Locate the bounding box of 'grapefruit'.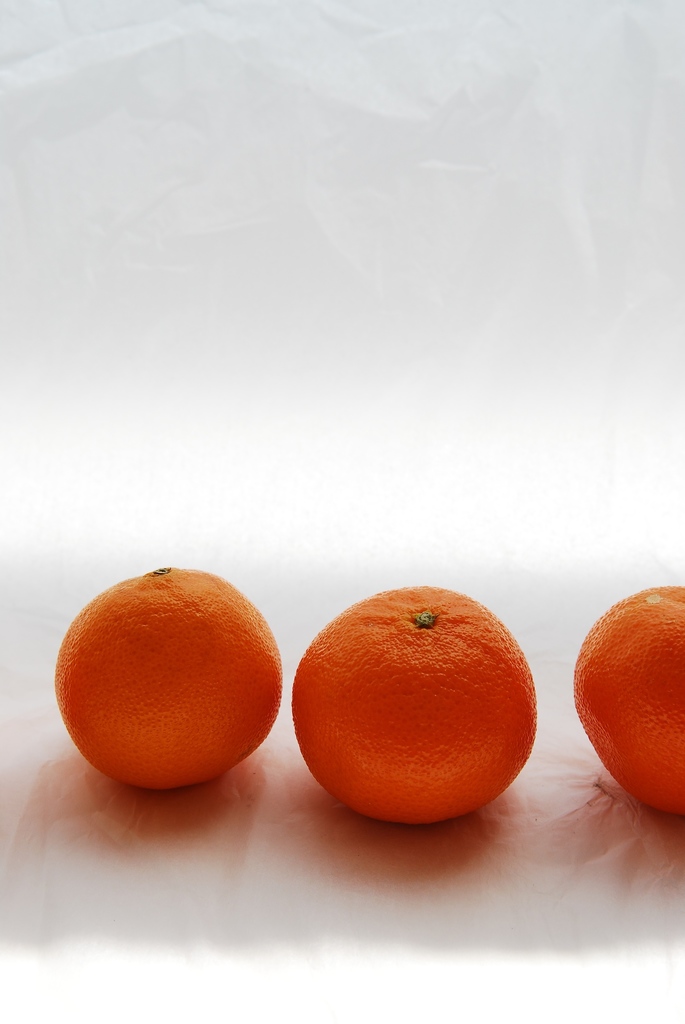
Bounding box: 289,586,539,825.
